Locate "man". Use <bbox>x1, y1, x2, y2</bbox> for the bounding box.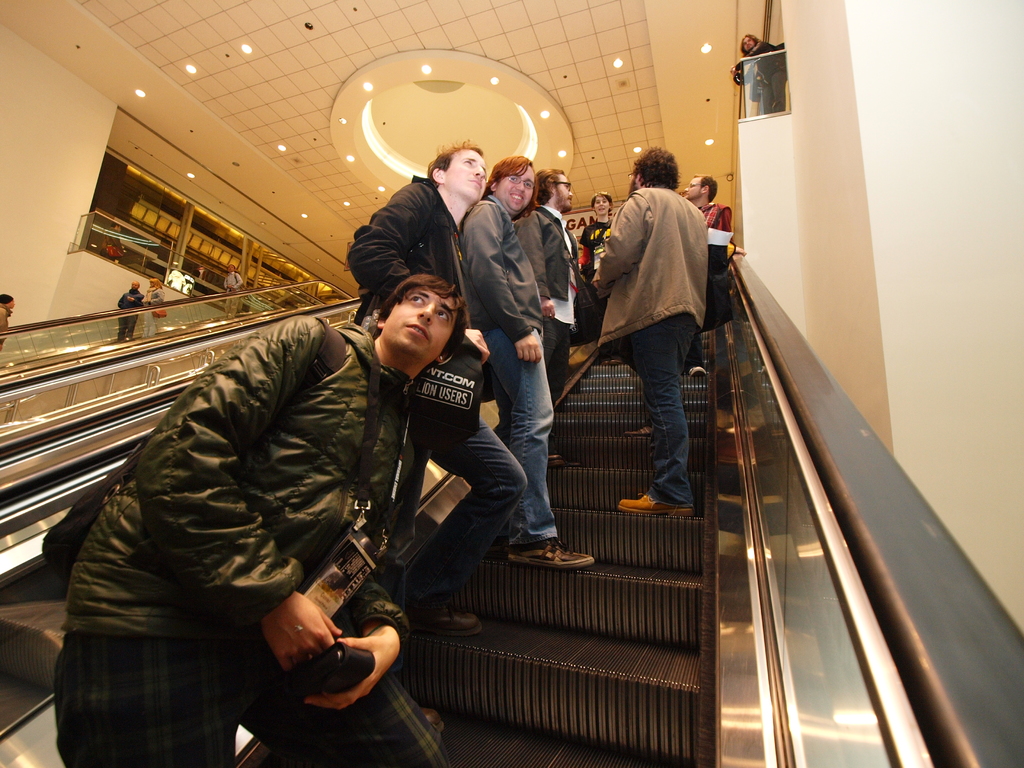
<bbox>680, 175, 730, 368</bbox>.
